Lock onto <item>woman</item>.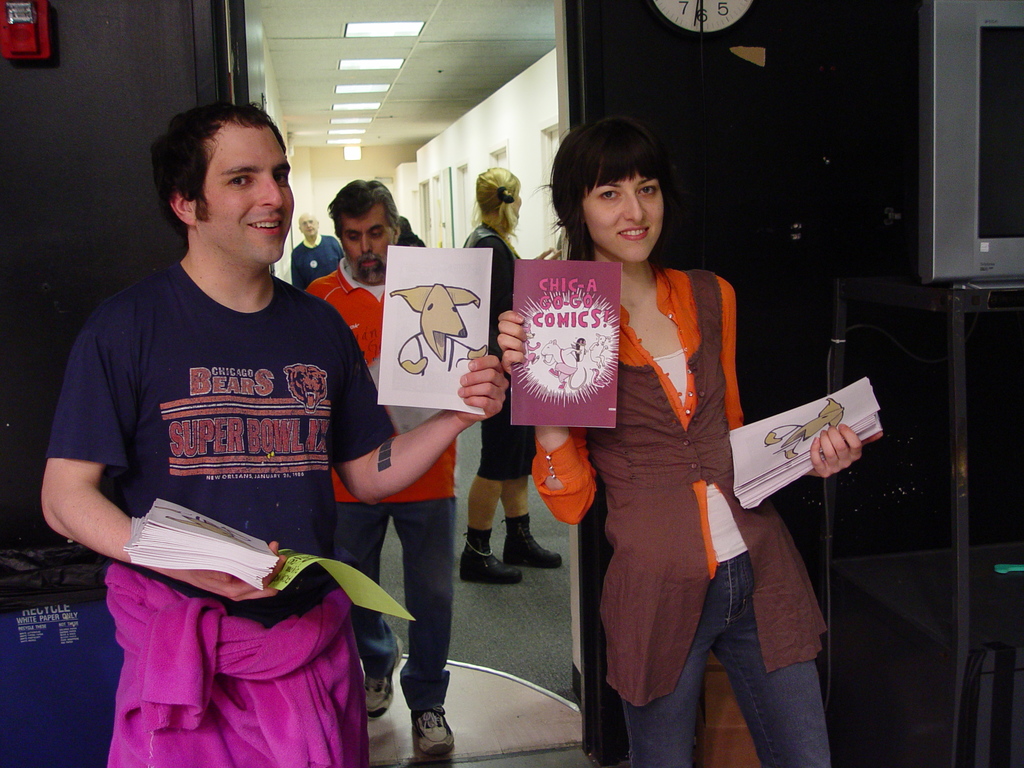
Locked: box(453, 163, 573, 584).
